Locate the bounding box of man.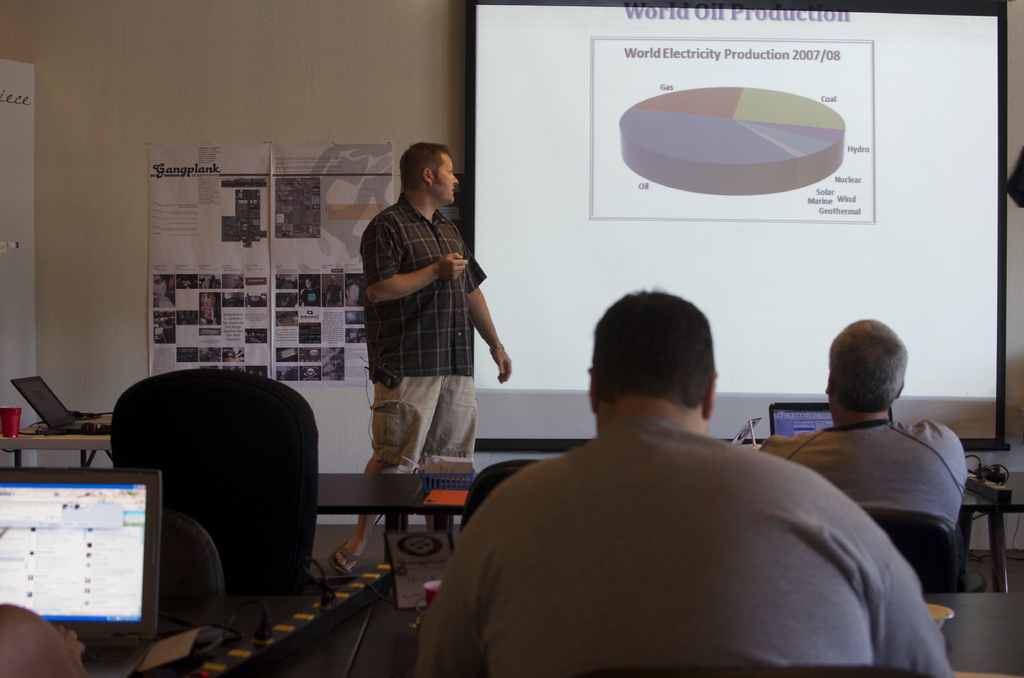
Bounding box: bbox(420, 291, 966, 677).
